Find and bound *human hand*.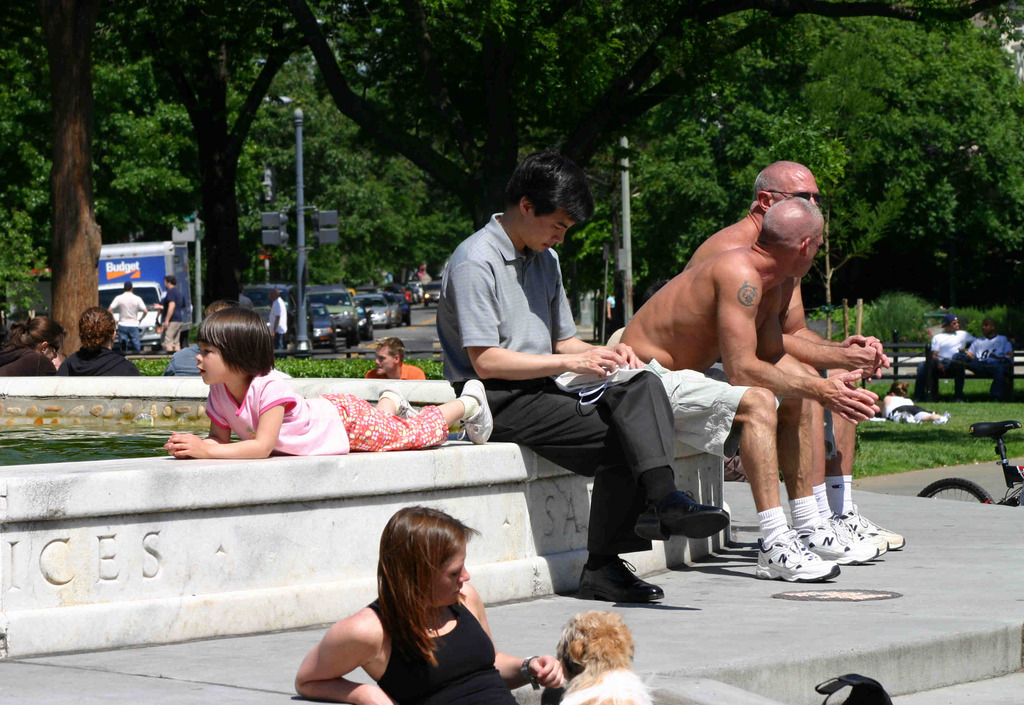
Bound: pyautogui.locateOnScreen(360, 696, 394, 704).
